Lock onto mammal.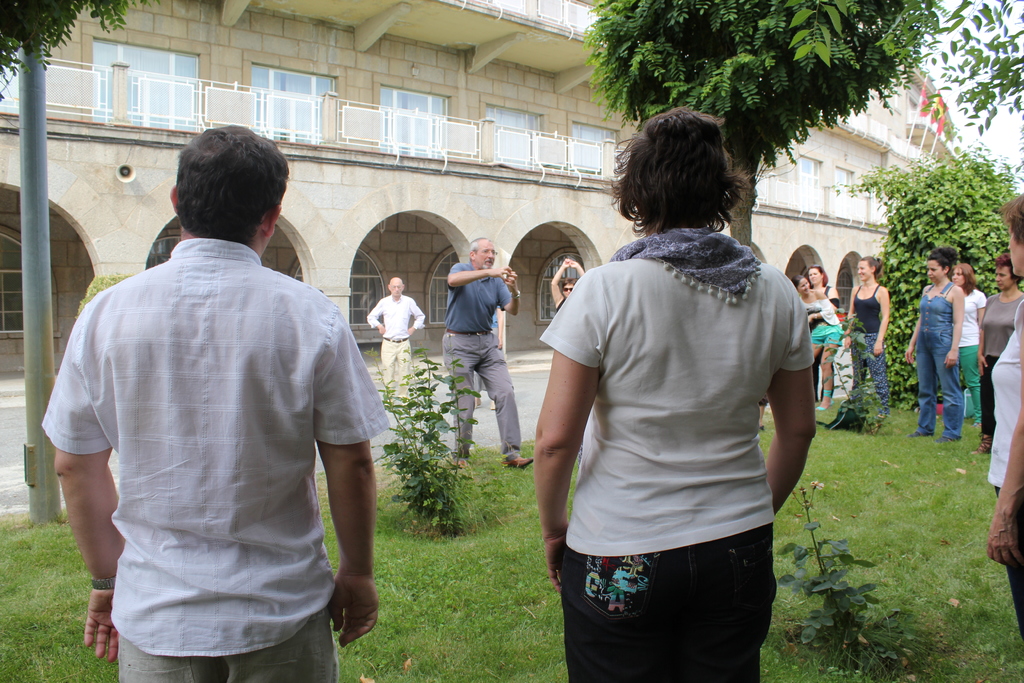
Locked: {"x1": 531, "y1": 106, "x2": 818, "y2": 682}.
